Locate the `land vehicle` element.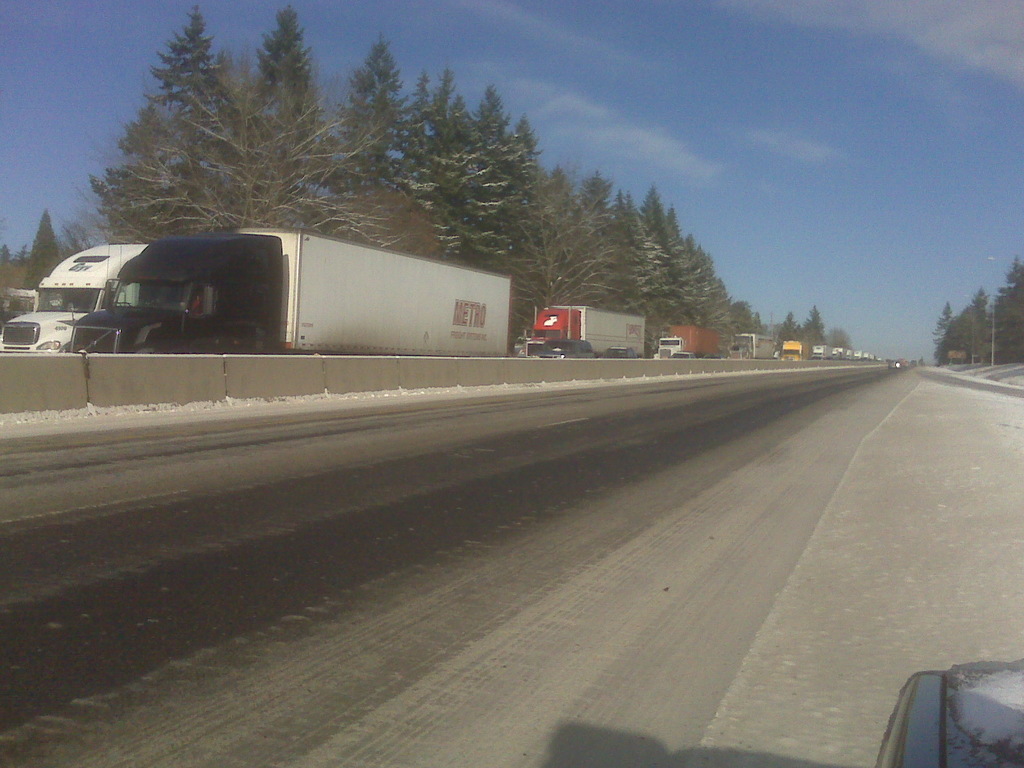
Element bbox: (x1=856, y1=350, x2=863, y2=357).
